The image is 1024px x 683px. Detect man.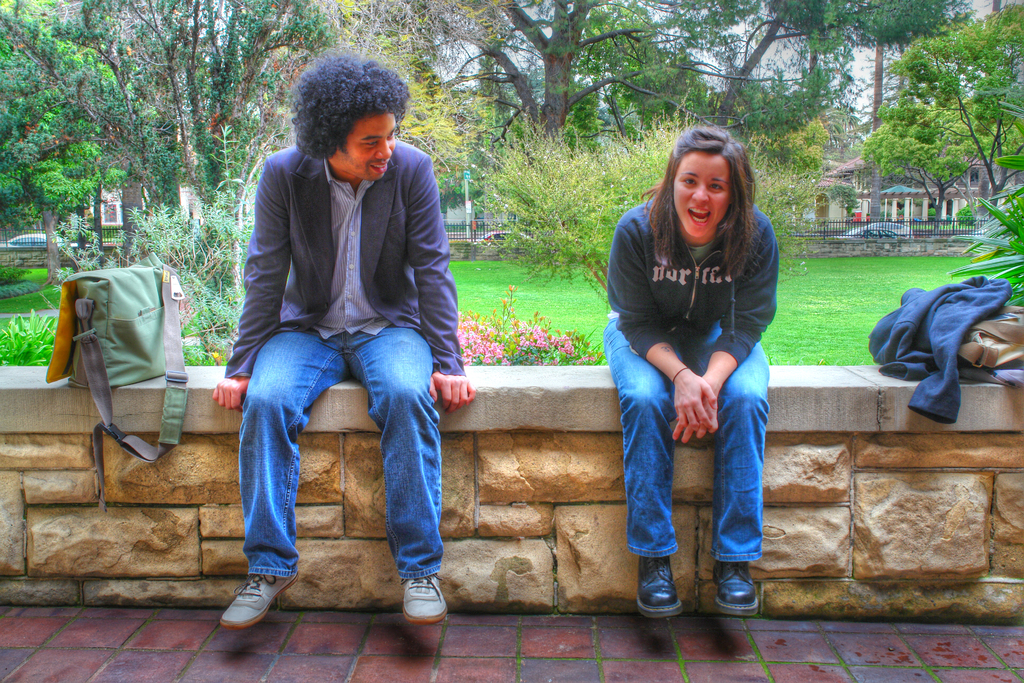
Detection: 210 51 477 631.
